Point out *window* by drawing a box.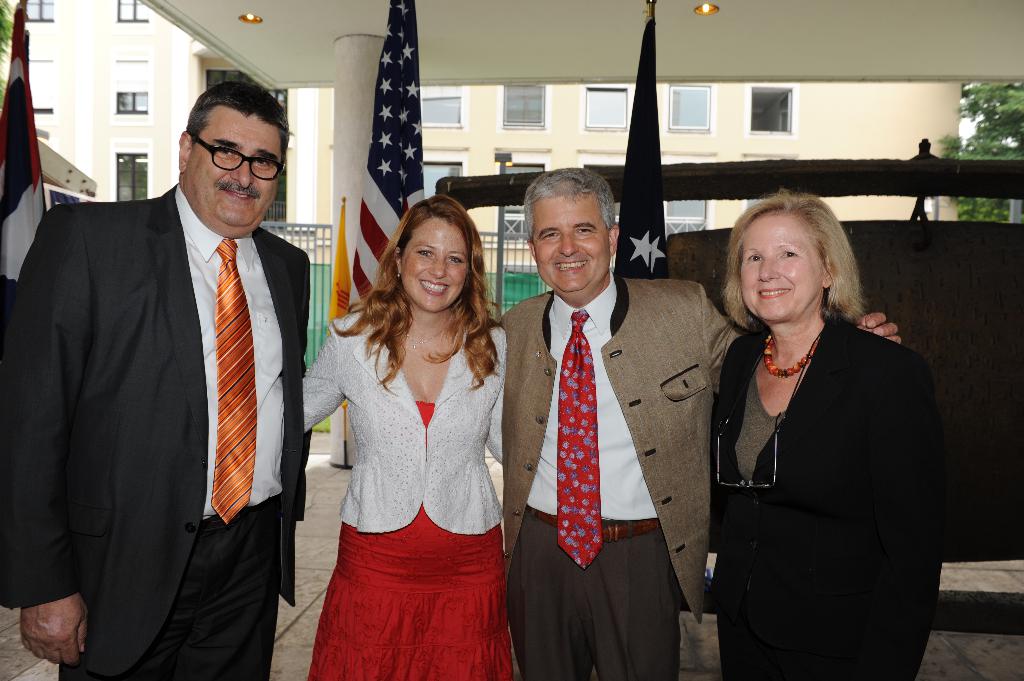
{"x1": 24, "y1": 0, "x2": 54, "y2": 20}.
